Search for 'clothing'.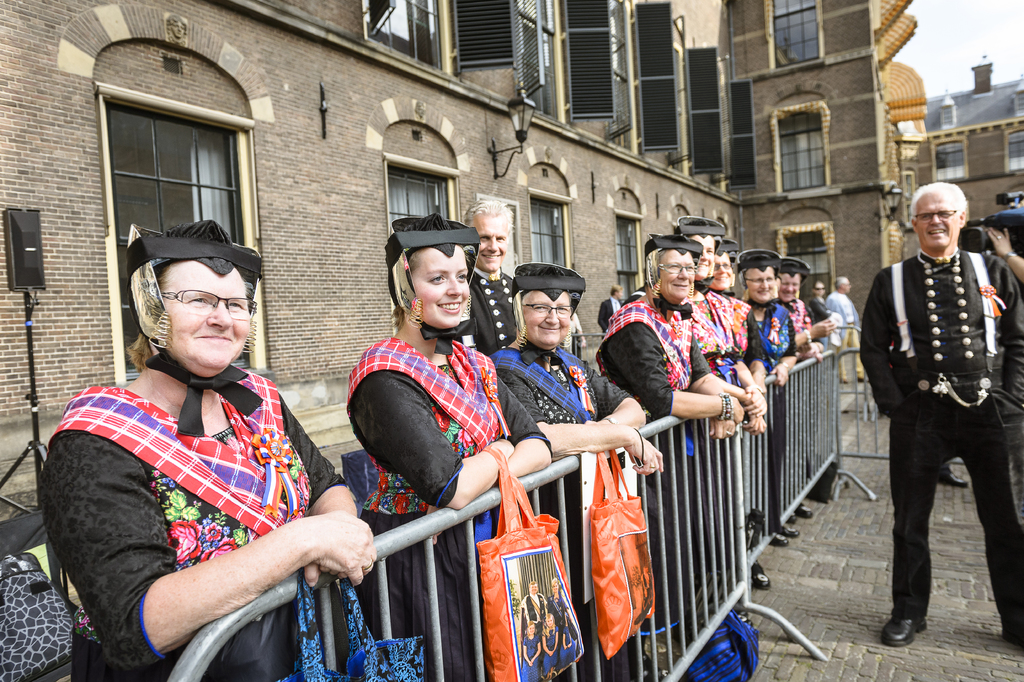
Found at box(618, 288, 721, 435).
